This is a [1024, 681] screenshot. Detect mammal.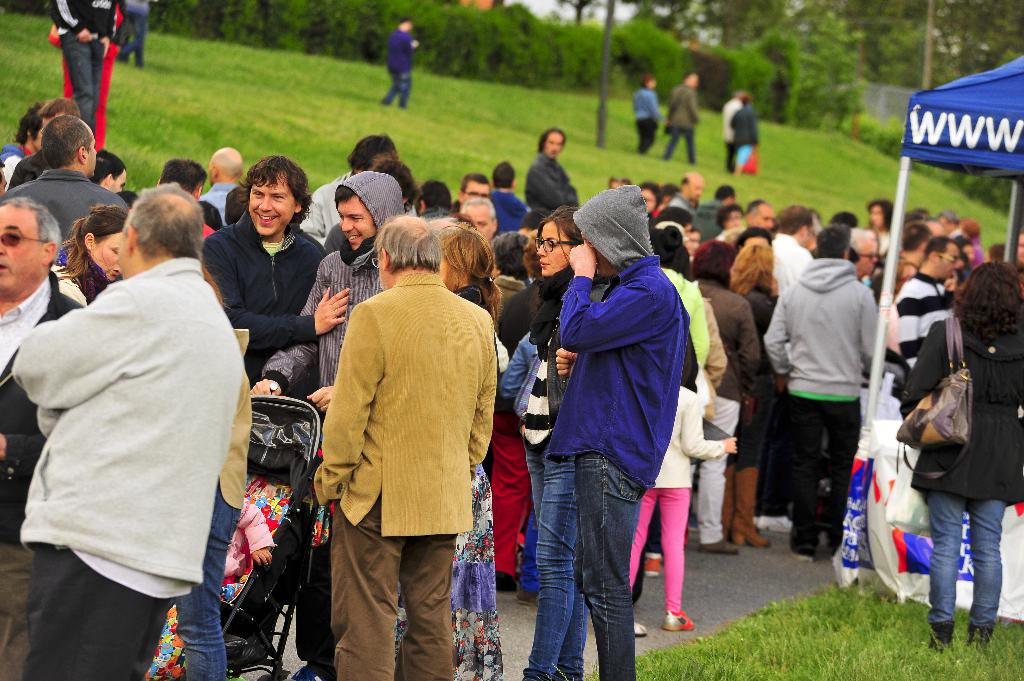
{"left": 631, "top": 76, "right": 662, "bottom": 154}.
